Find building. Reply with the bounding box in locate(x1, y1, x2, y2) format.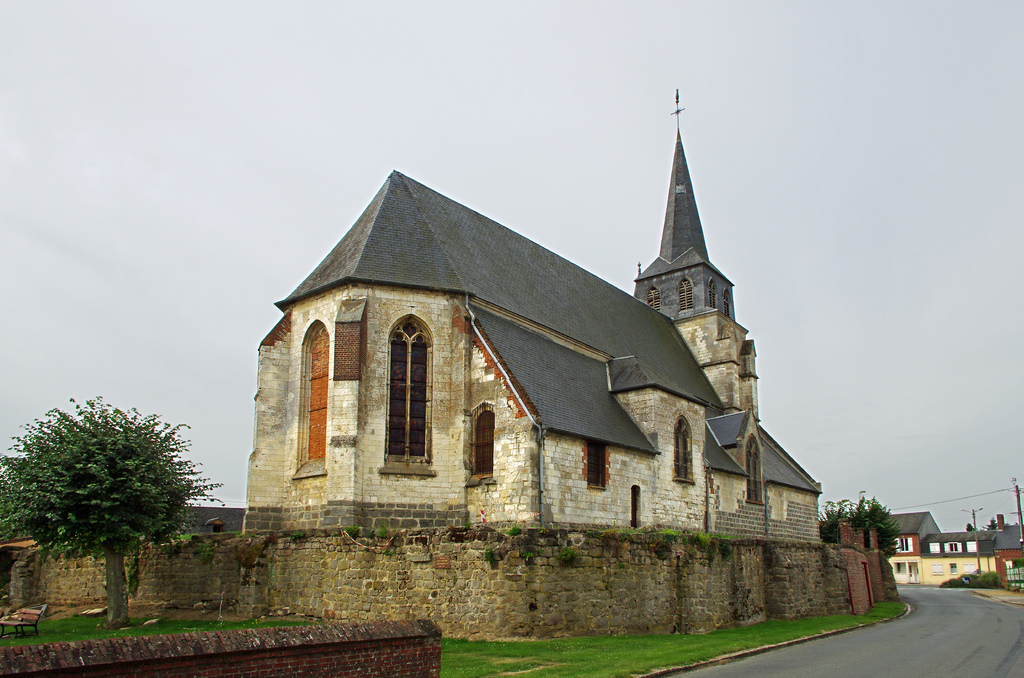
locate(879, 511, 1023, 583).
